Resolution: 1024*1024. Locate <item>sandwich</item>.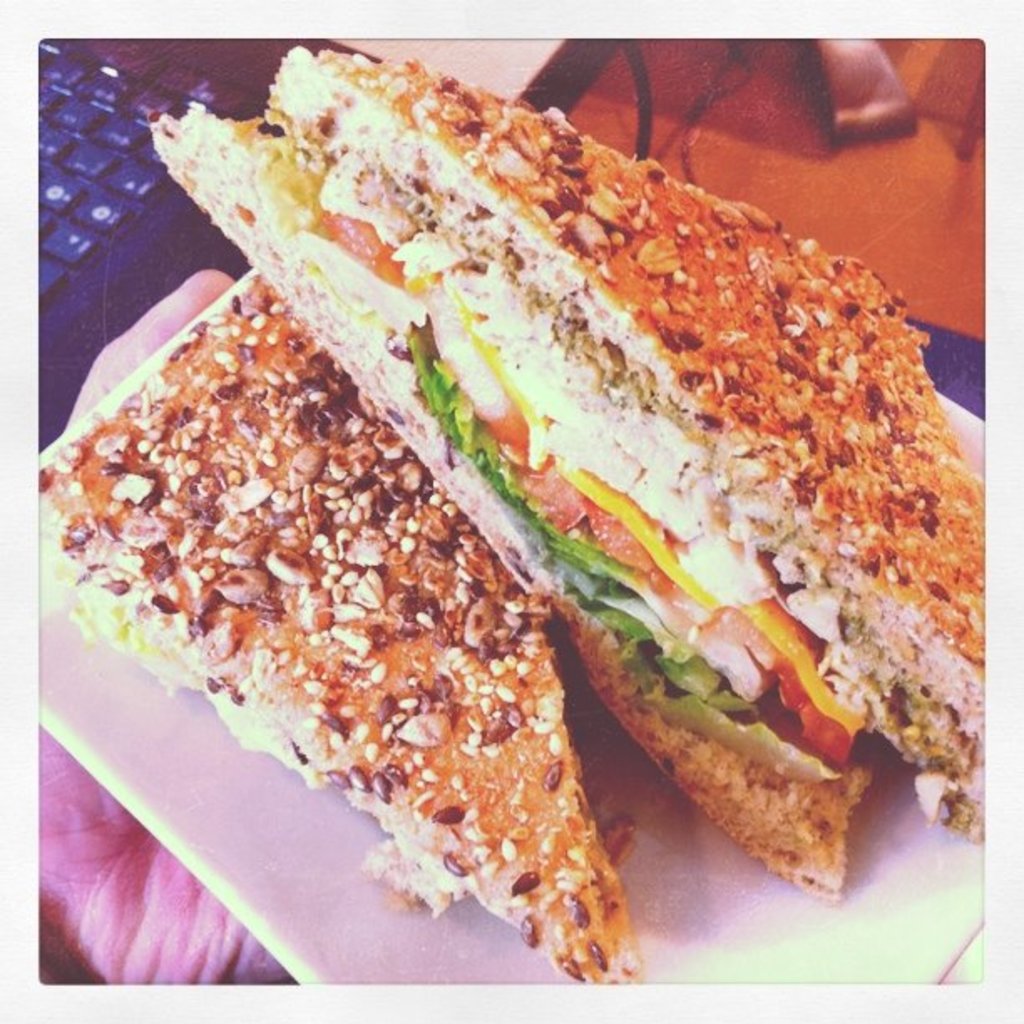
{"x1": 142, "y1": 45, "x2": 1022, "y2": 905}.
